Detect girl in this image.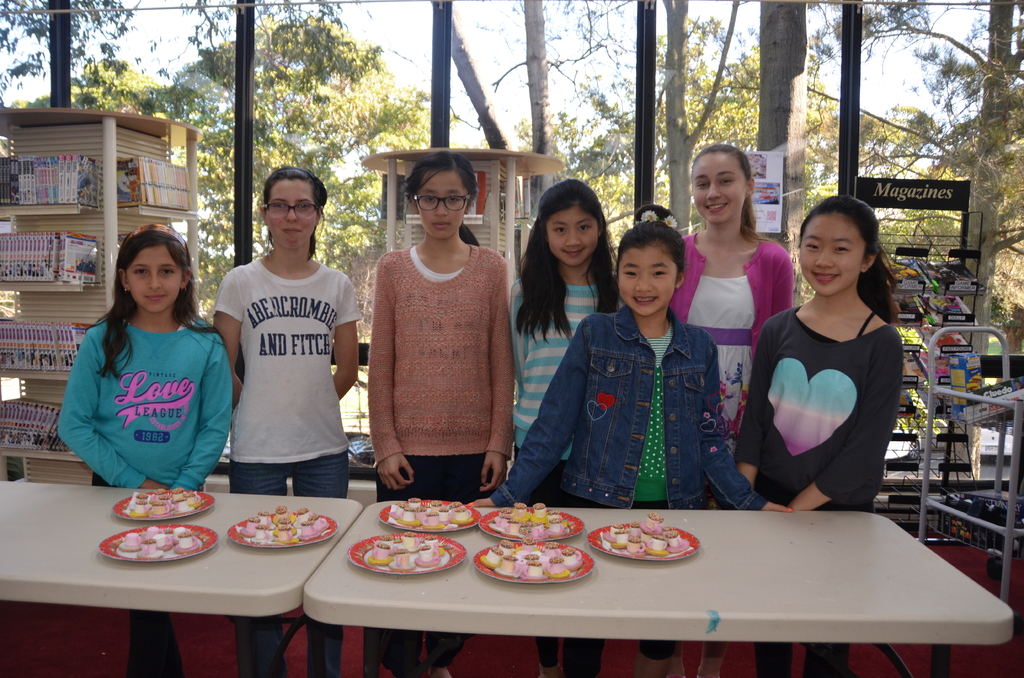
Detection: BBox(671, 141, 794, 677).
